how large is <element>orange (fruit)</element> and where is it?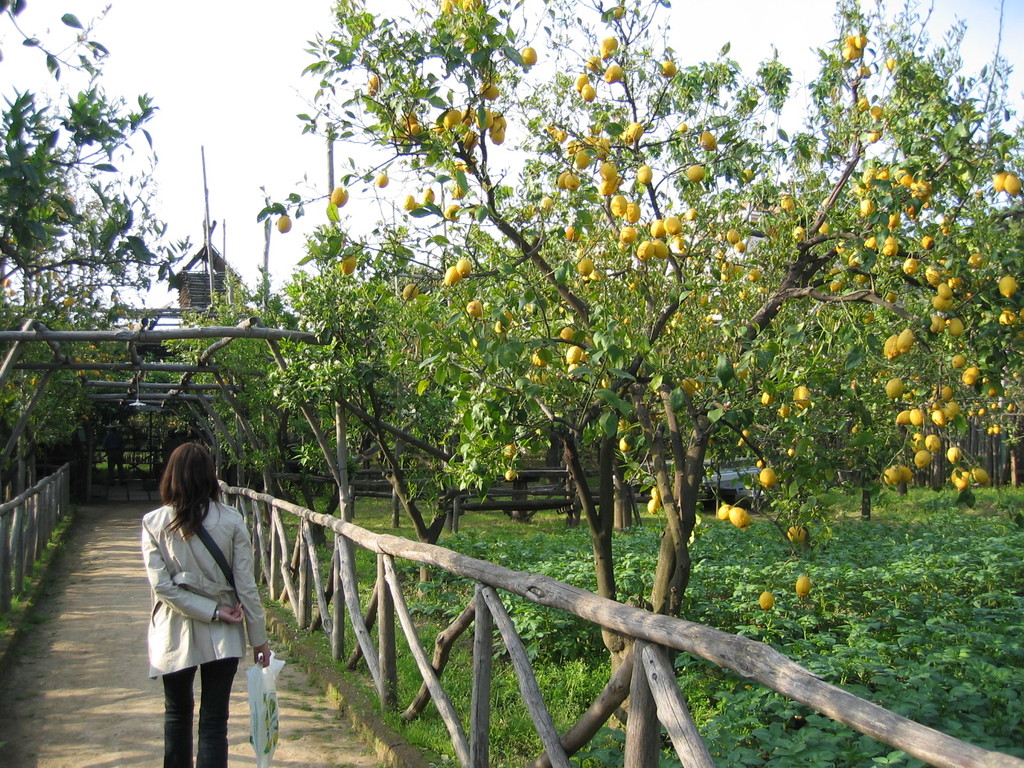
Bounding box: x1=784 y1=195 x2=796 y2=219.
